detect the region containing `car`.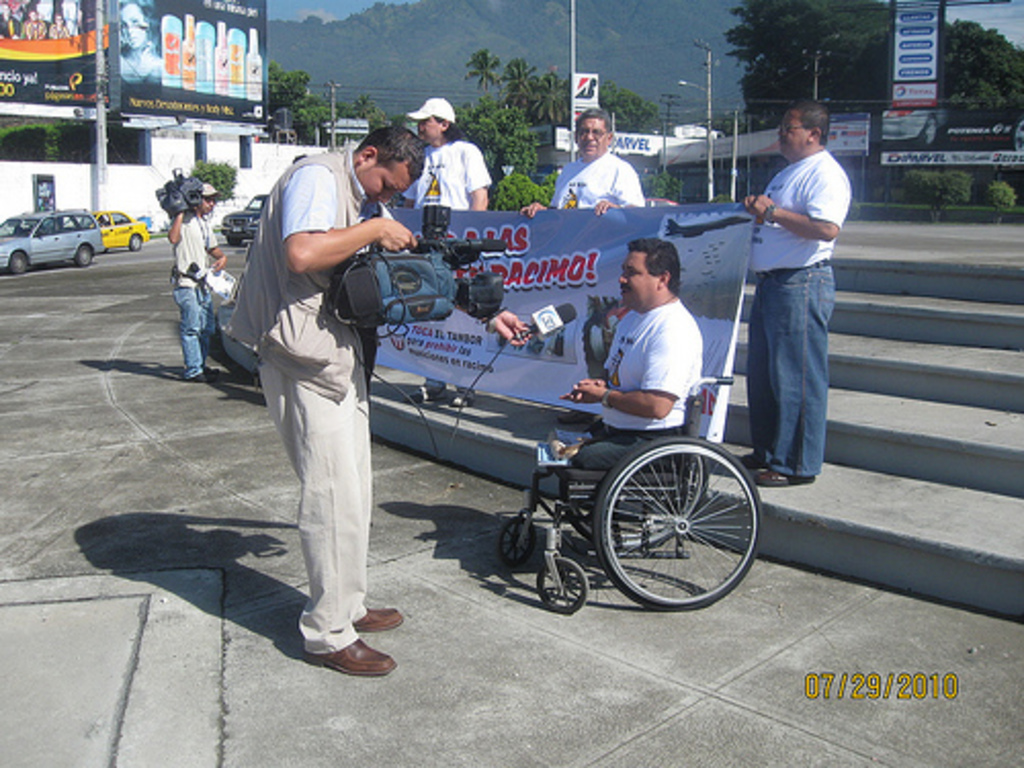
[217, 190, 274, 246].
